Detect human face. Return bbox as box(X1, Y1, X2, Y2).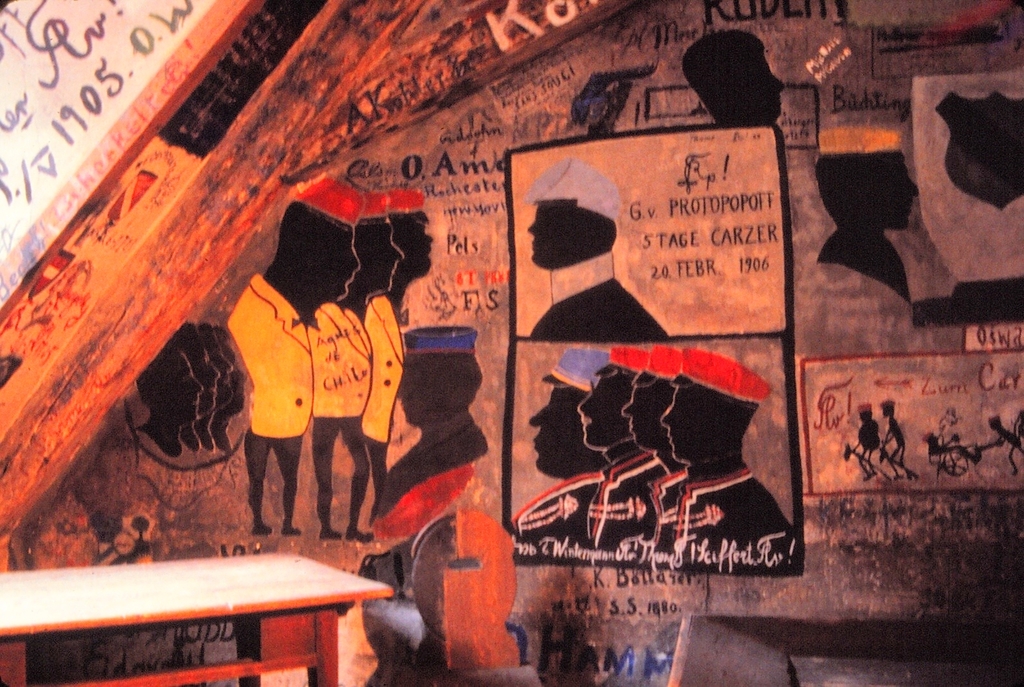
box(527, 199, 567, 268).
